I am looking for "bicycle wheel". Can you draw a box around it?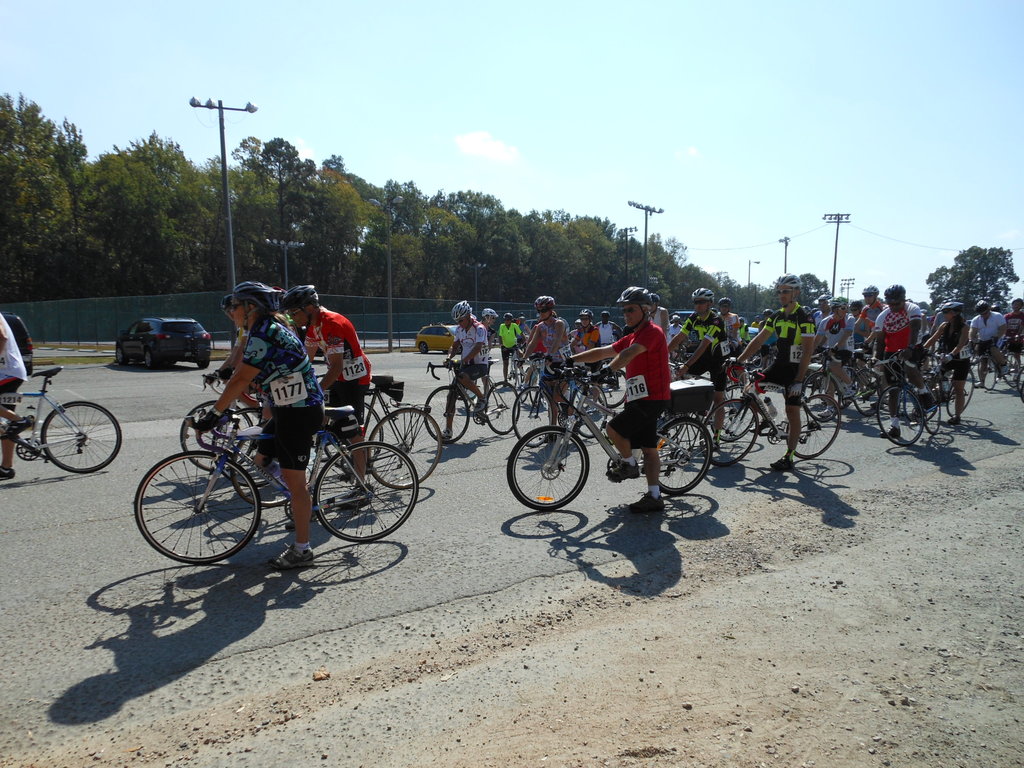
Sure, the bounding box is <box>181,404,250,472</box>.
